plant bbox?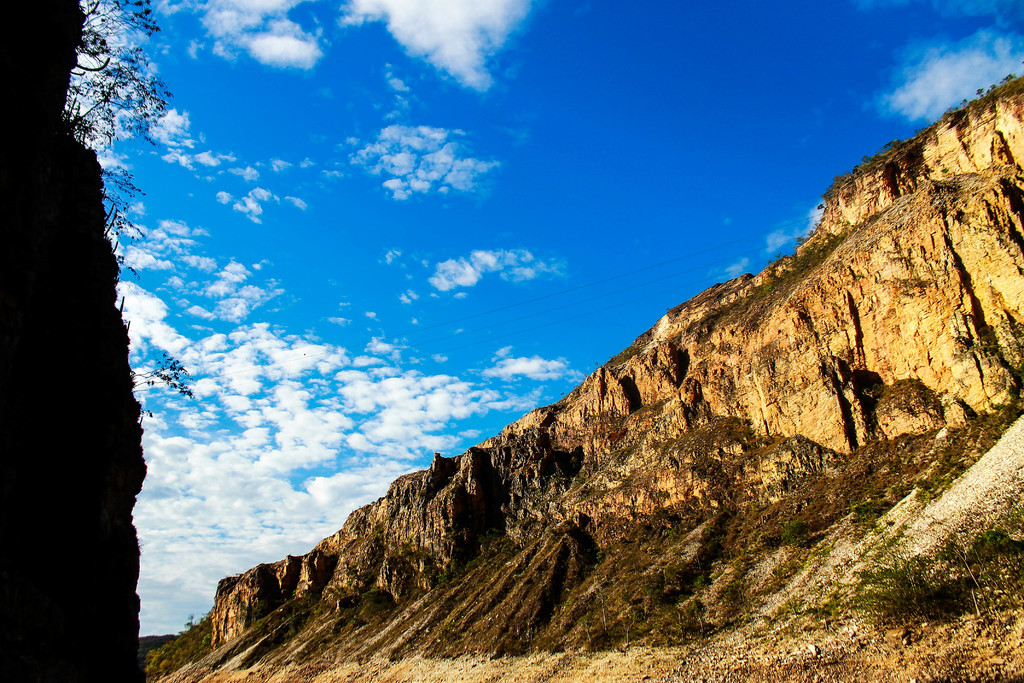
940 529 1005 649
